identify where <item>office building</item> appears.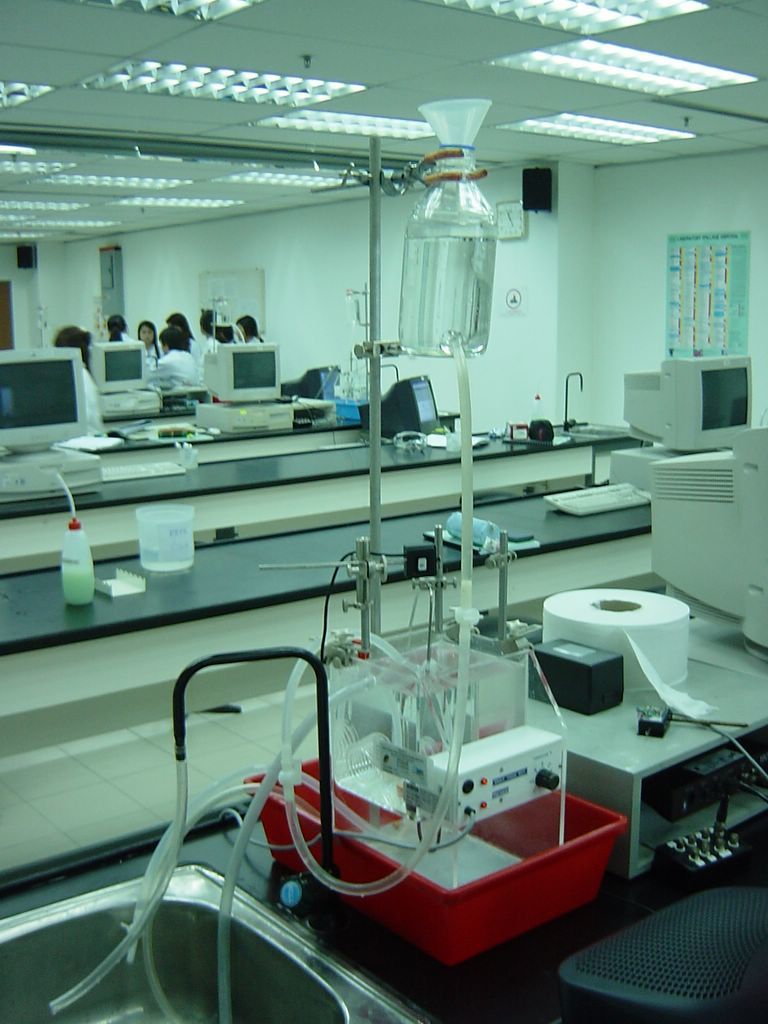
Appears at 0:0:767:1023.
